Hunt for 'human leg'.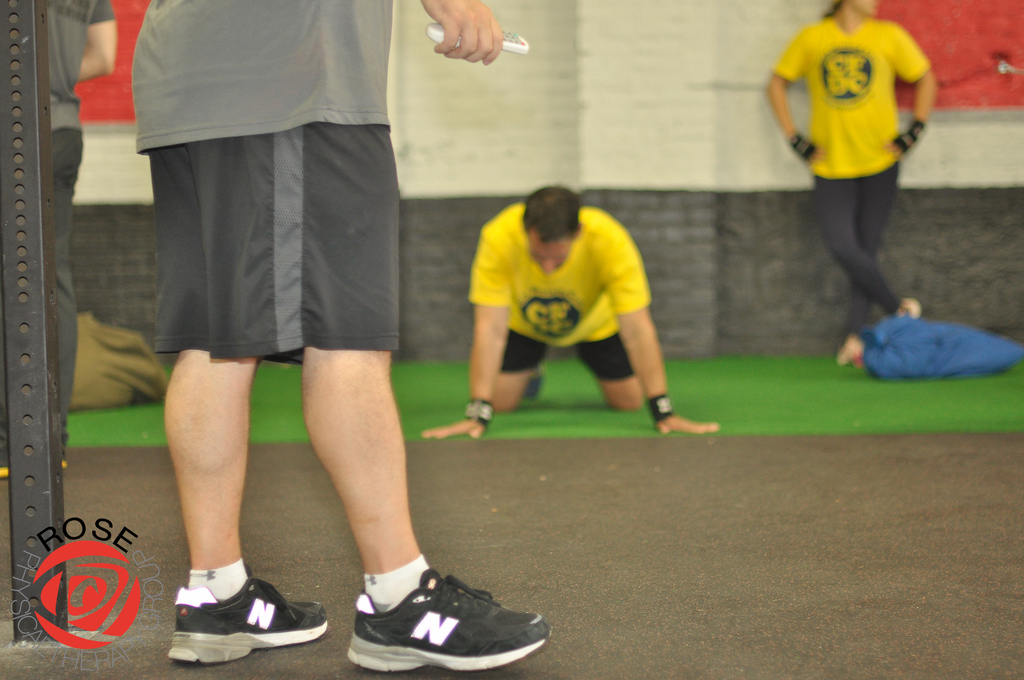
Hunted down at (577,331,642,409).
